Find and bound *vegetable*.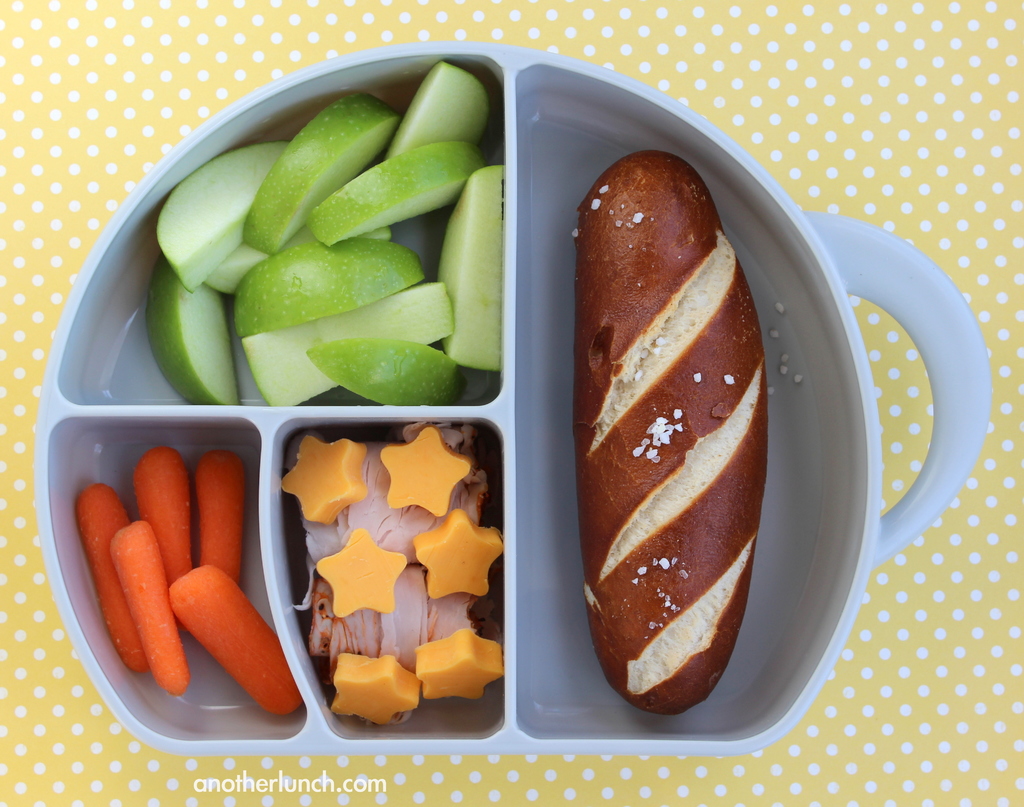
Bound: left=137, top=450, right=194, bottom=586.
